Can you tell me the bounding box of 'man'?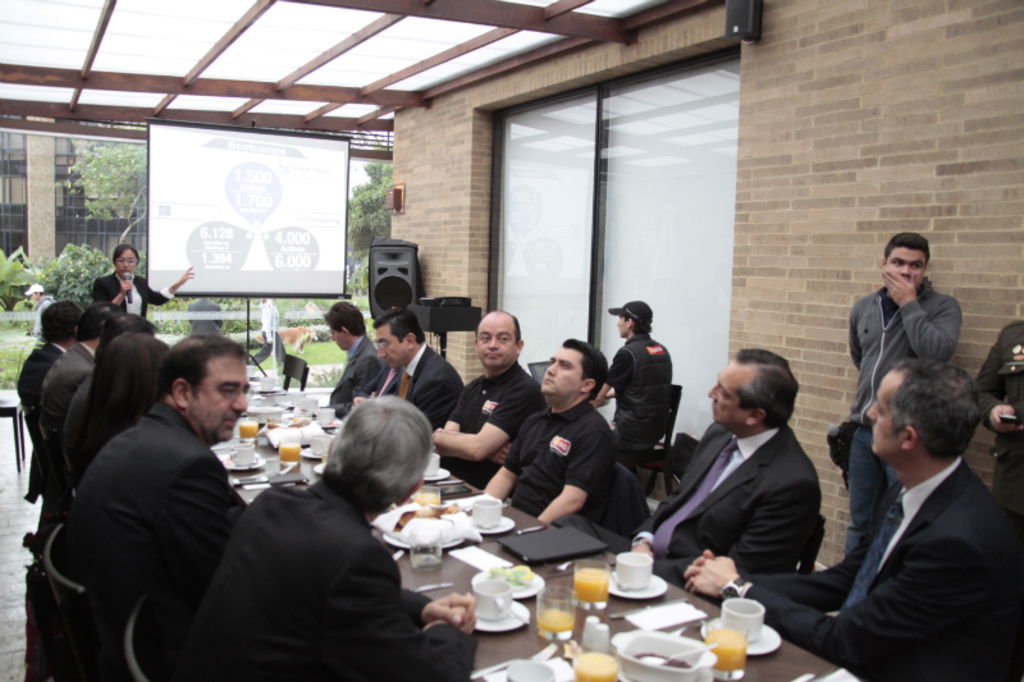
[x1=595, y1=344, x2=824, y2=608].
